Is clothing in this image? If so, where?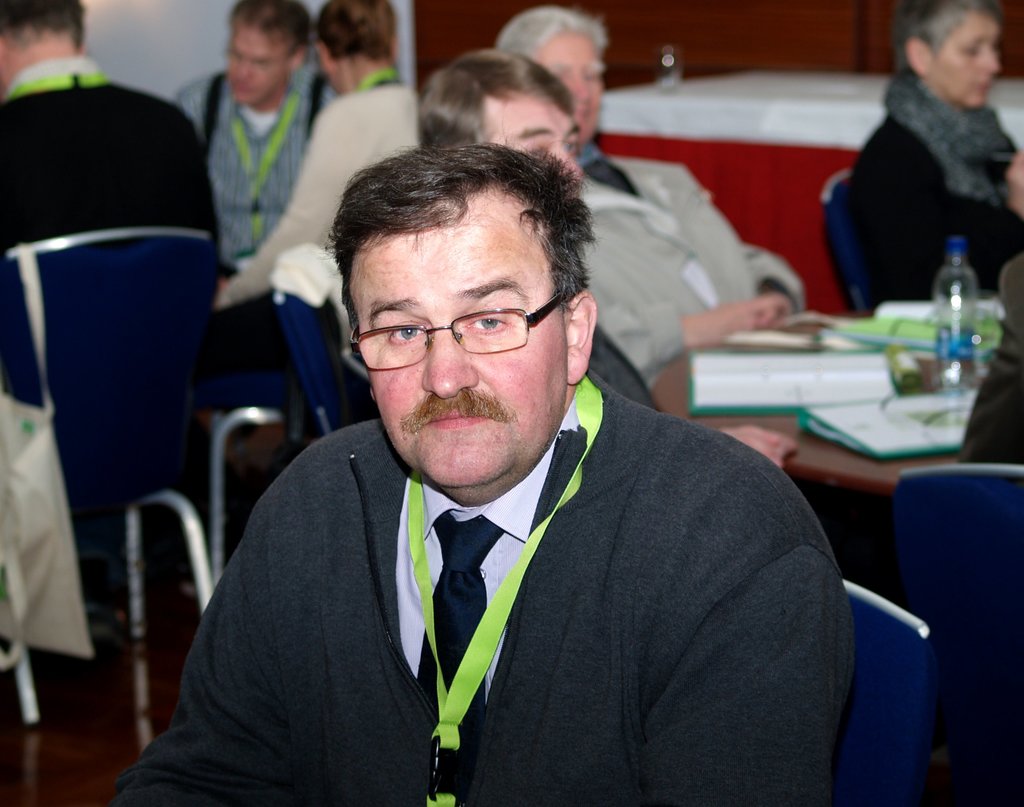
Yes, at left=0, top=67, right=216, bottom=404.
